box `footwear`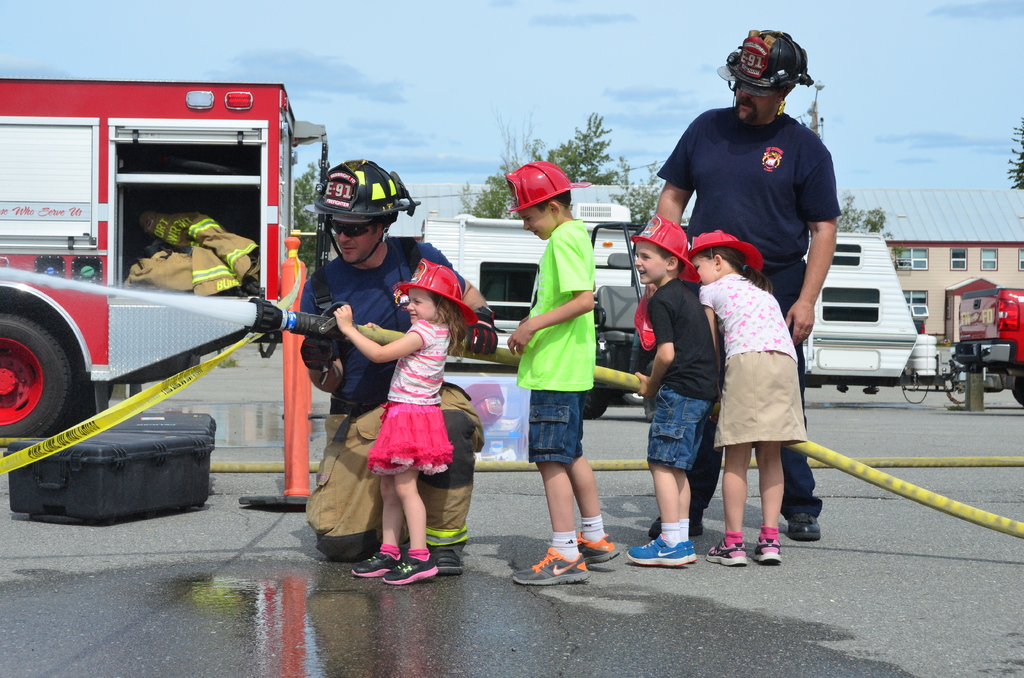
[706,539,745,564]
